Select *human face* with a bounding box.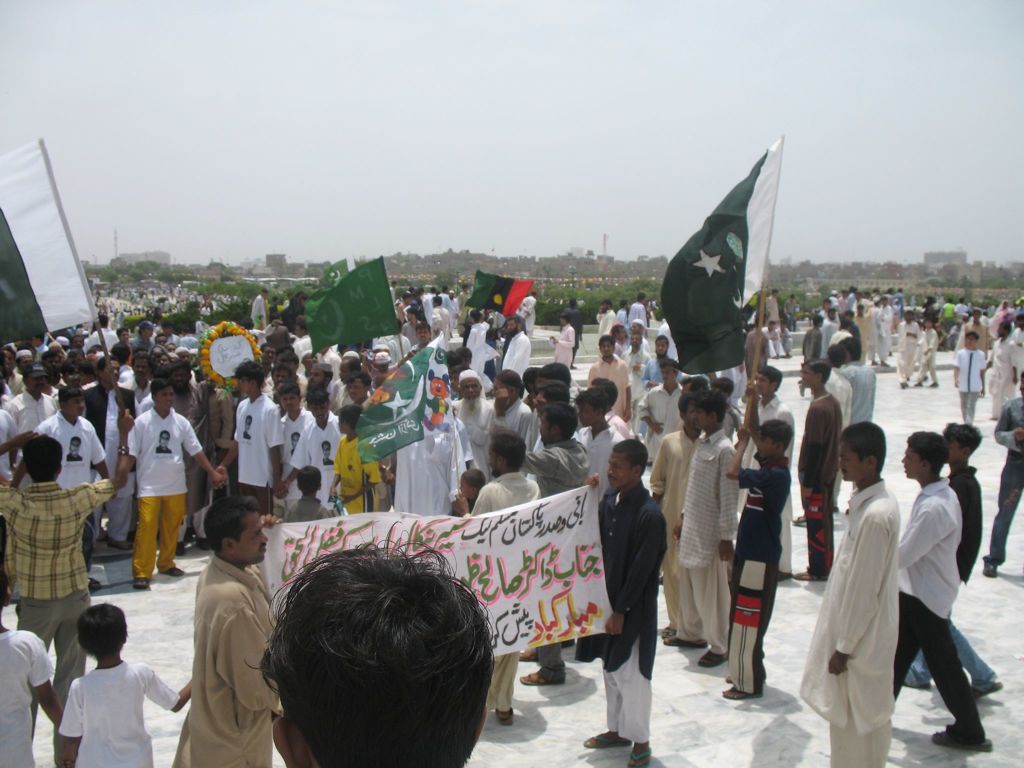
(x1=802, y1=367, x2=816, y2=388).
